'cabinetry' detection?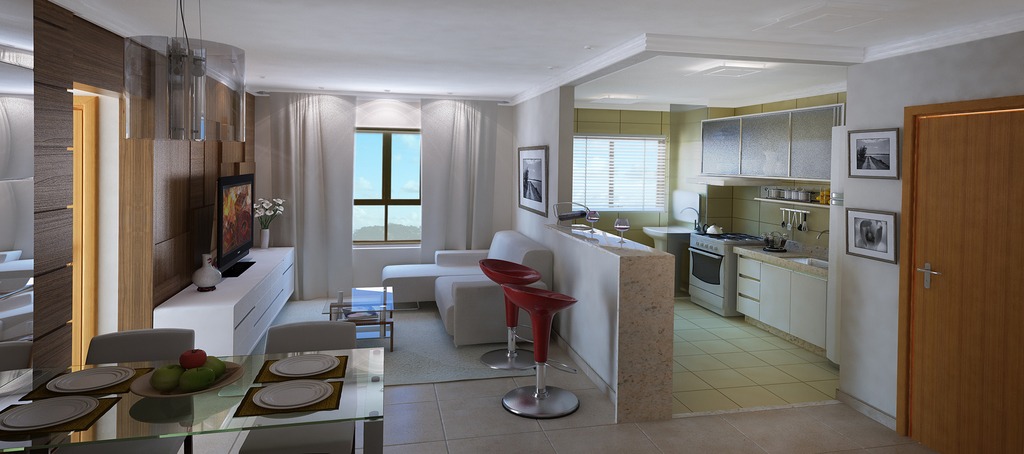
<region>733, 253, 829, 346</region>
